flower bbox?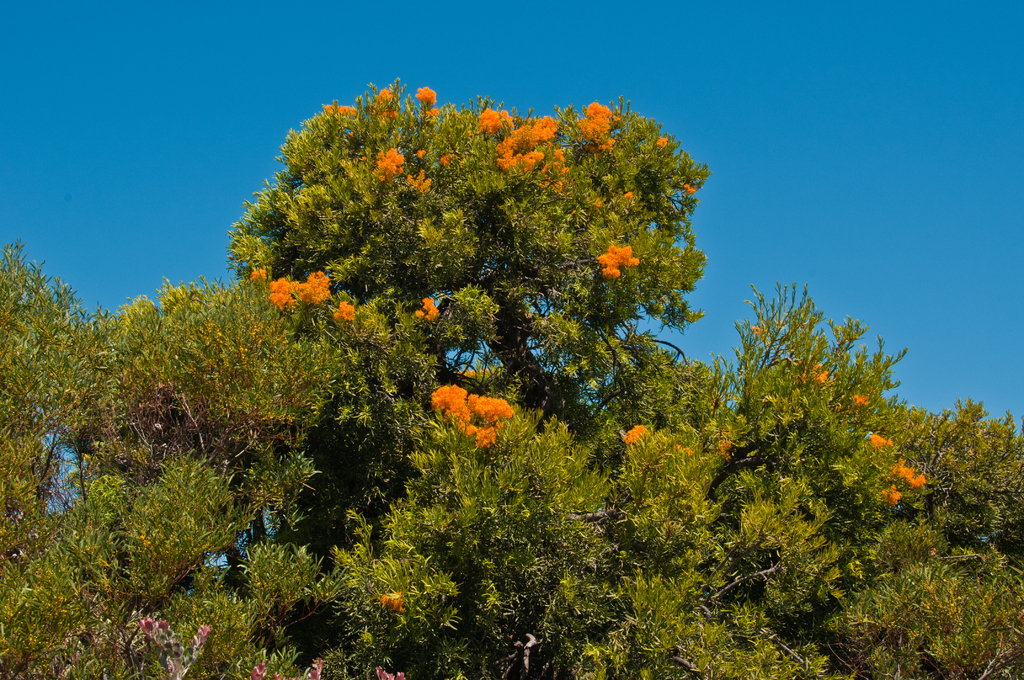
bbox=[479, 426, 495, 441]
